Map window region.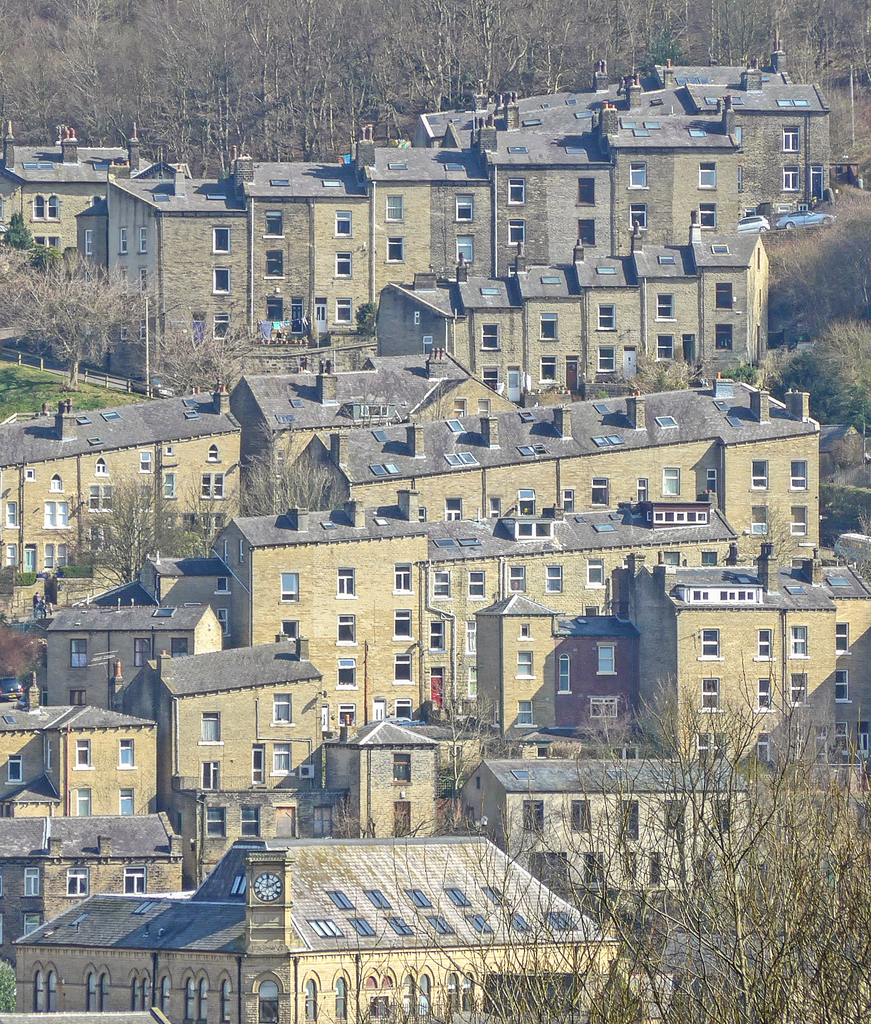
Mapped to l=697, t=162, r=716, b=186.
